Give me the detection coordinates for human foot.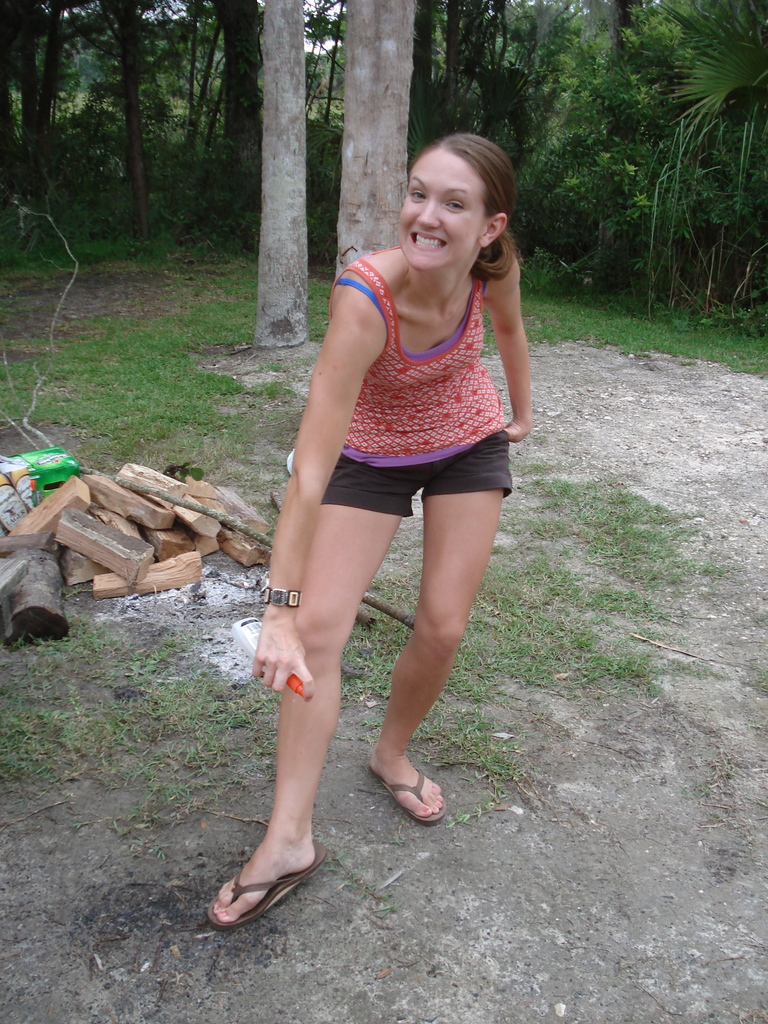
[199, 802, 346, 941].
